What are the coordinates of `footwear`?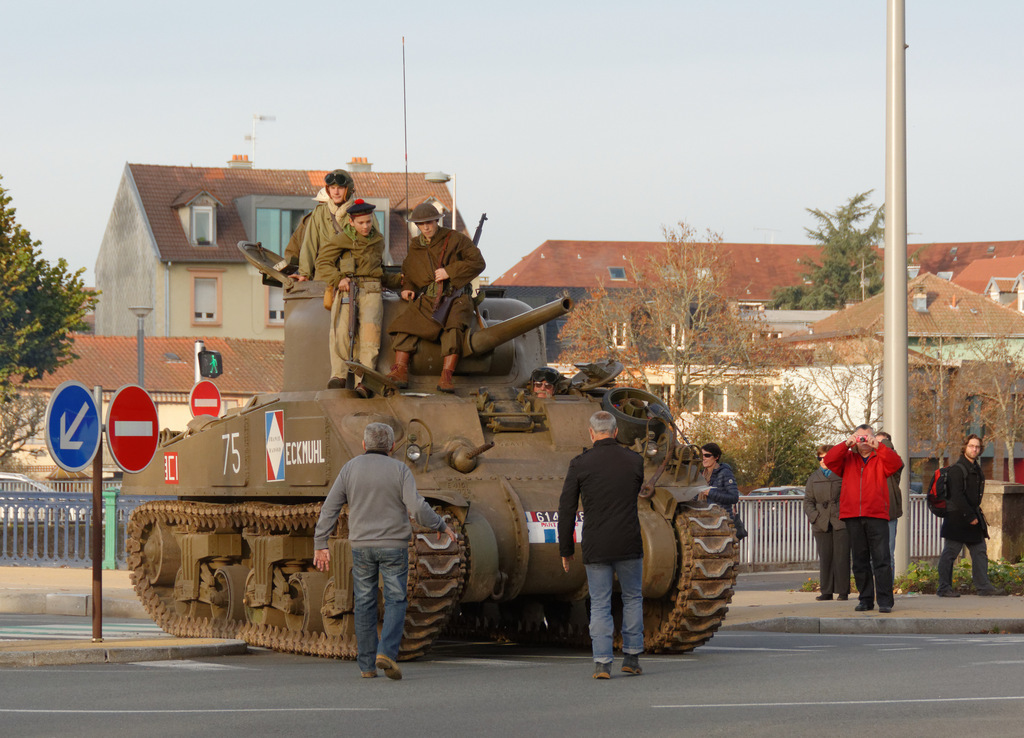
[left=384, top=365, right=410, bottom=386].
